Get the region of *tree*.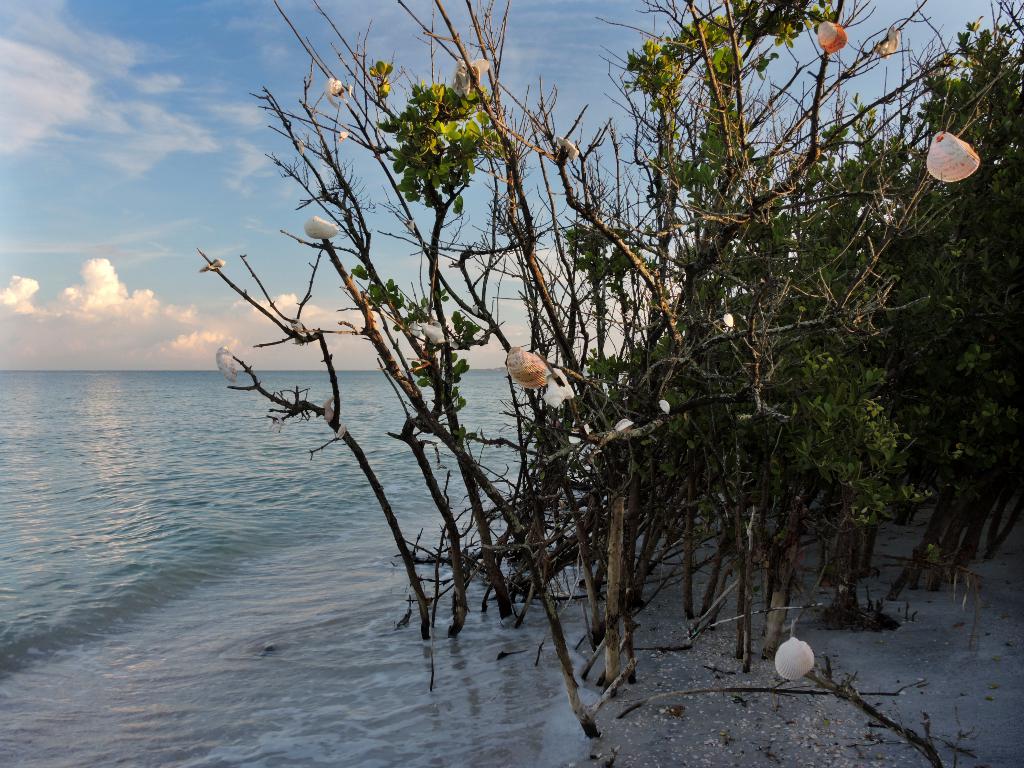
region(273, 0, 1010, 701).
